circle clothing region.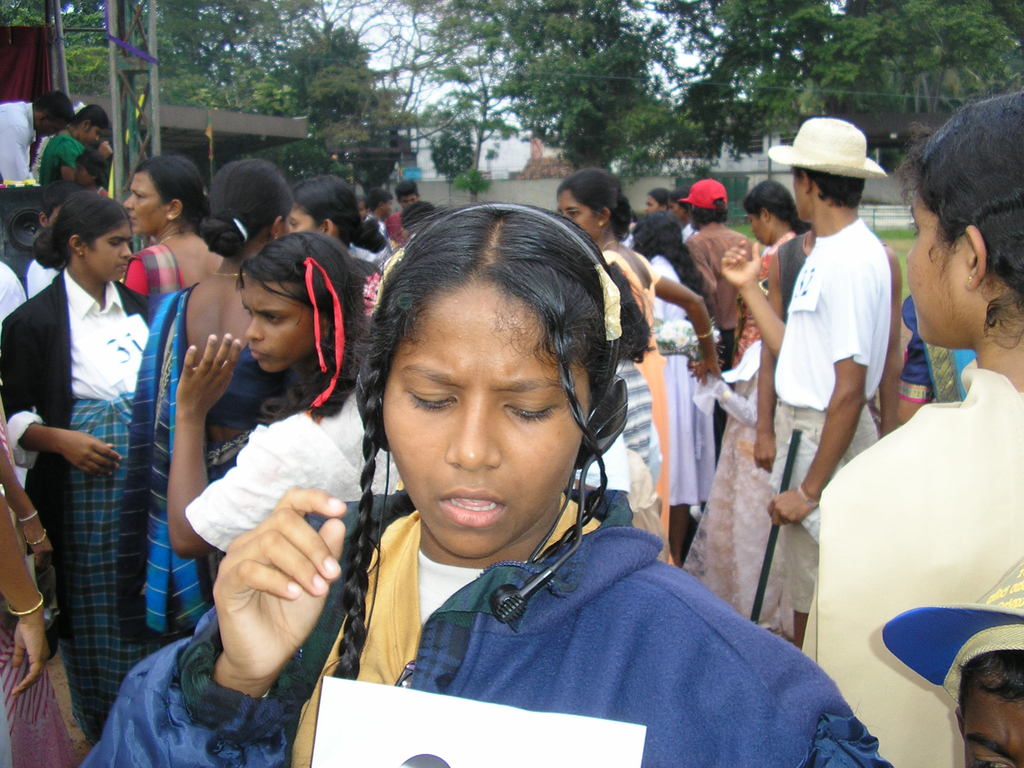
Region: [387, 202, 404, 246].
